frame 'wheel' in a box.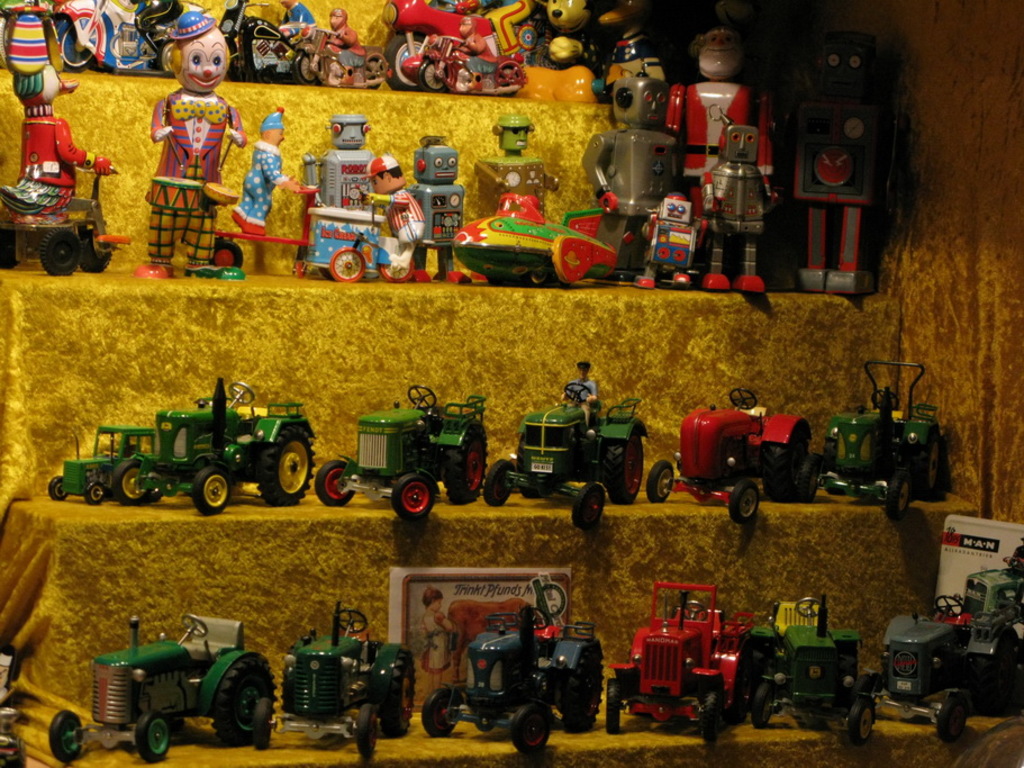
select_region(505, 697, 555, 752).
